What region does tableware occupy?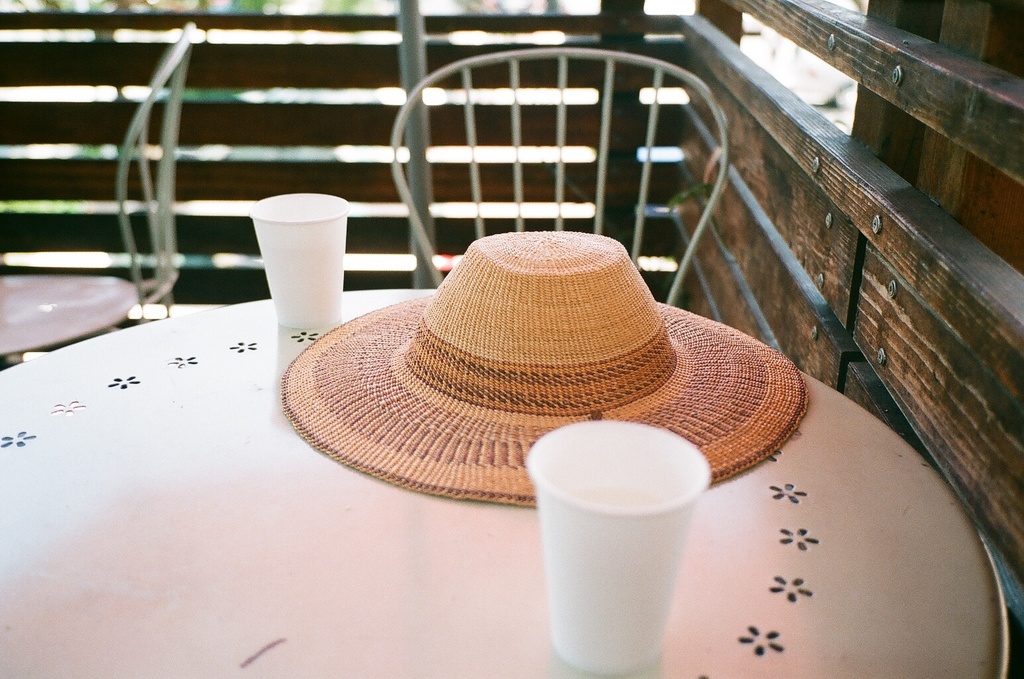
531 412 728 673.
